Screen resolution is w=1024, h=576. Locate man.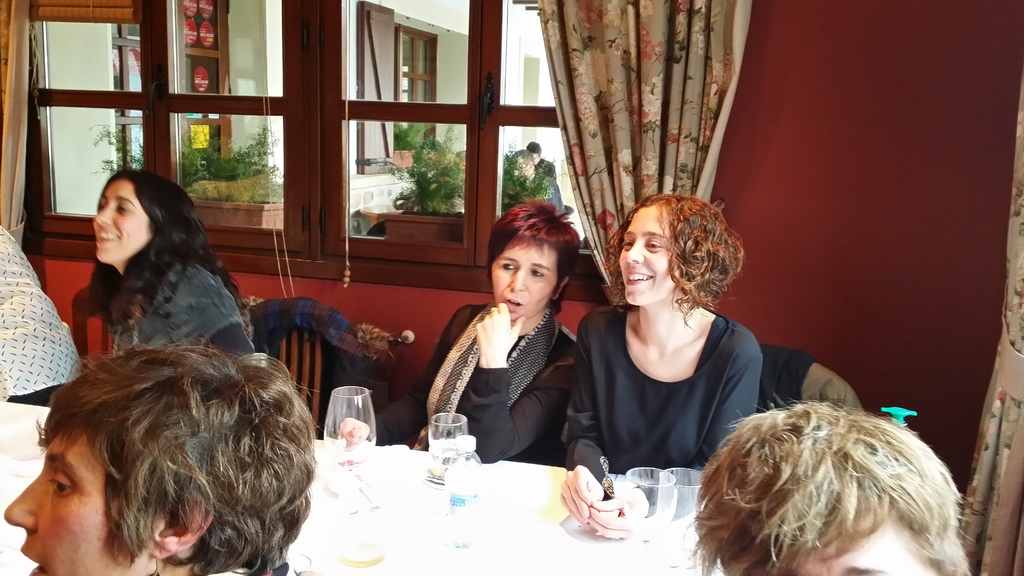
[526,135,563,182].
